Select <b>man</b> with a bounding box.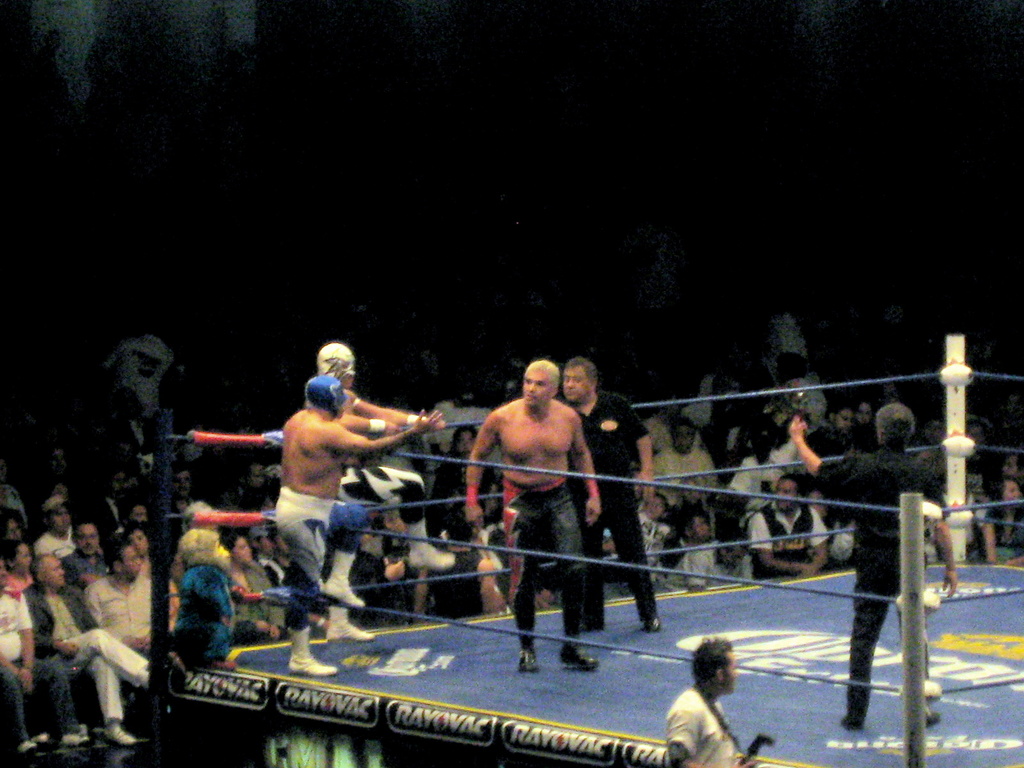
bbox(743, 473, 838, 582).
